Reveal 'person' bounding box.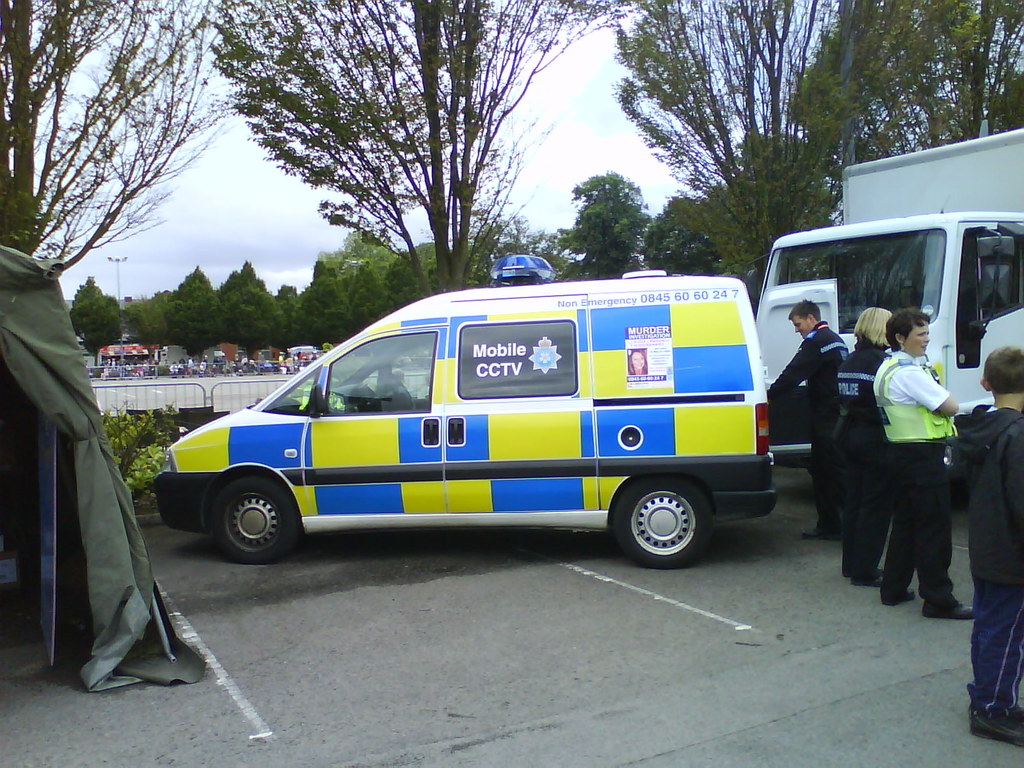
Revealed: bbox=(765, 296, 853, 537).
